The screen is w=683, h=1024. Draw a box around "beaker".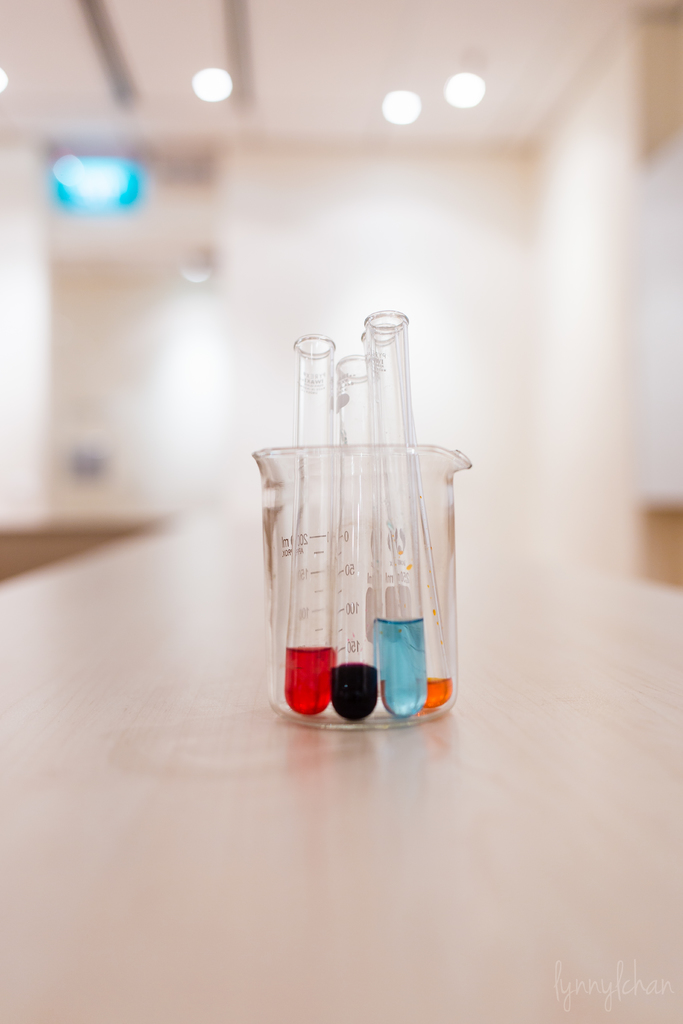
pyautogui.locateOnScreen(251, 440, 470, 732).
